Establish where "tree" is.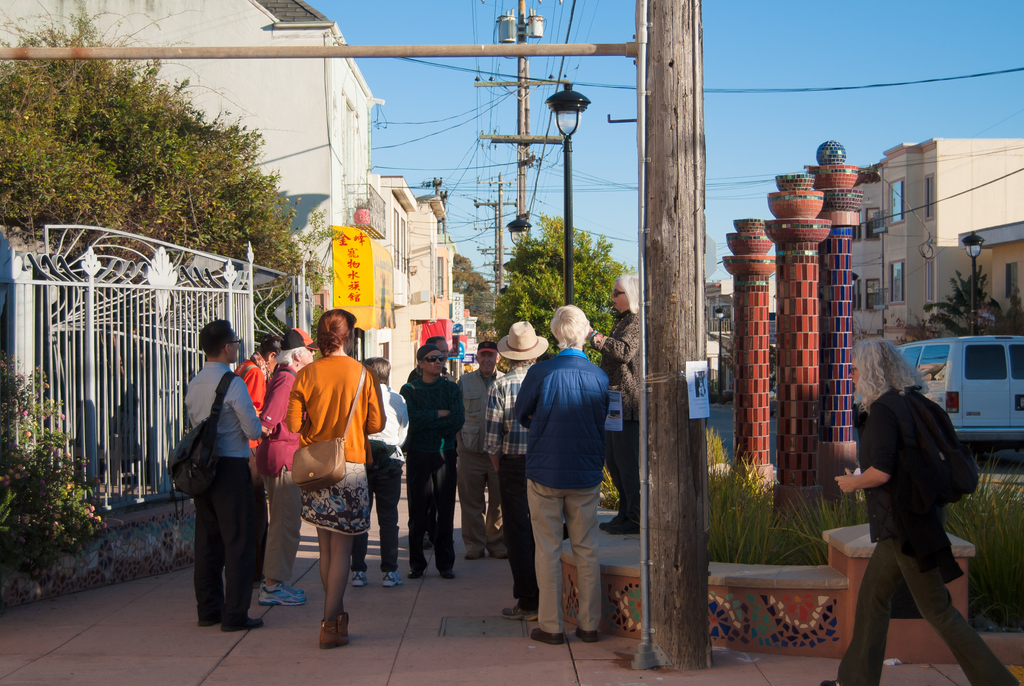
Established at box=[483, 213, 624, 365].
